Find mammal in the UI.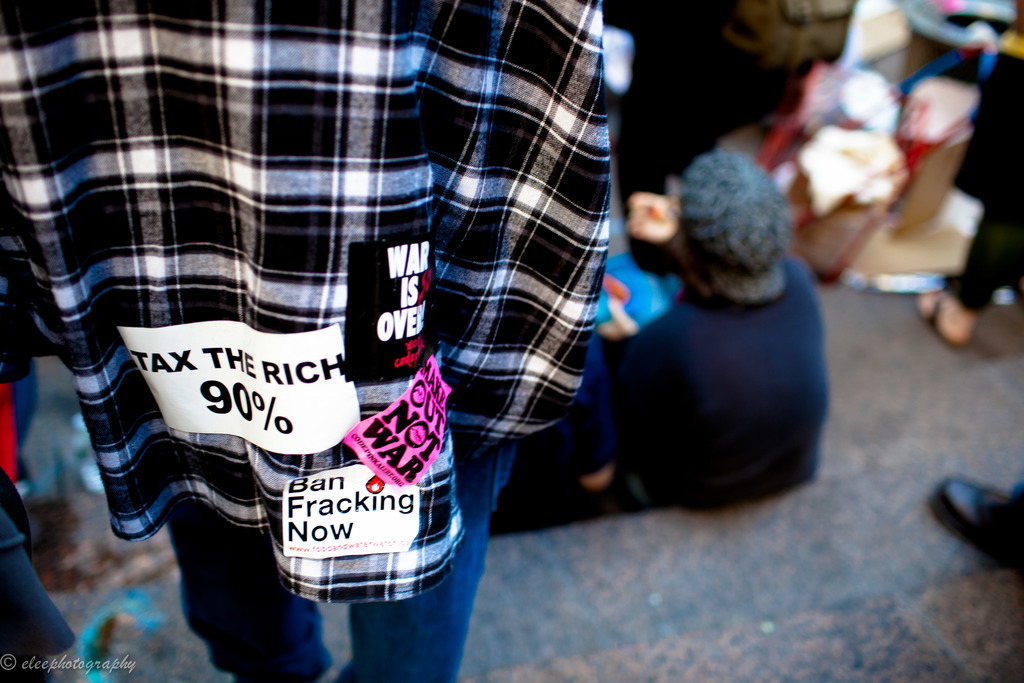
UI element at [929,466,1023,579].
